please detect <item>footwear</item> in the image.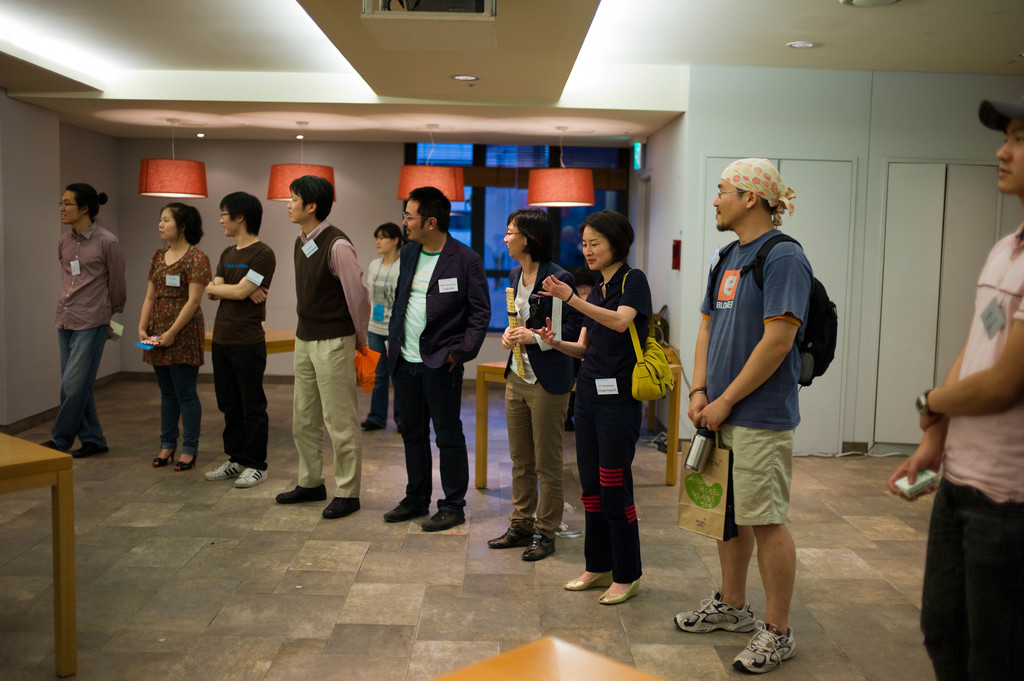
crop(728, 624, 803, 678).
